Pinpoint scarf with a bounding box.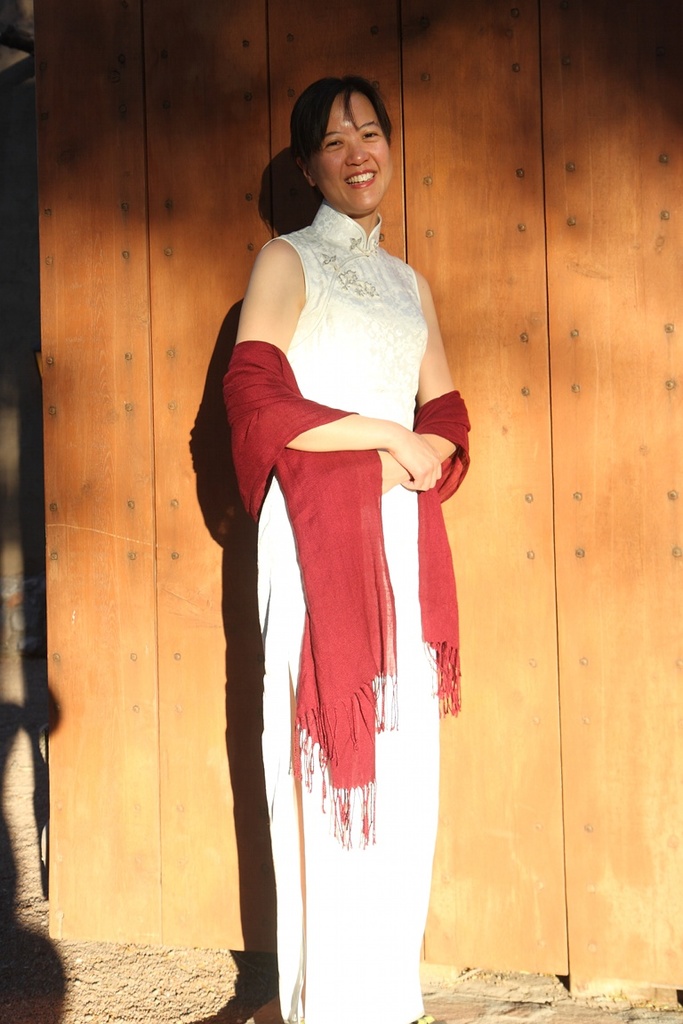
locate(221, 332, 473, 846).
